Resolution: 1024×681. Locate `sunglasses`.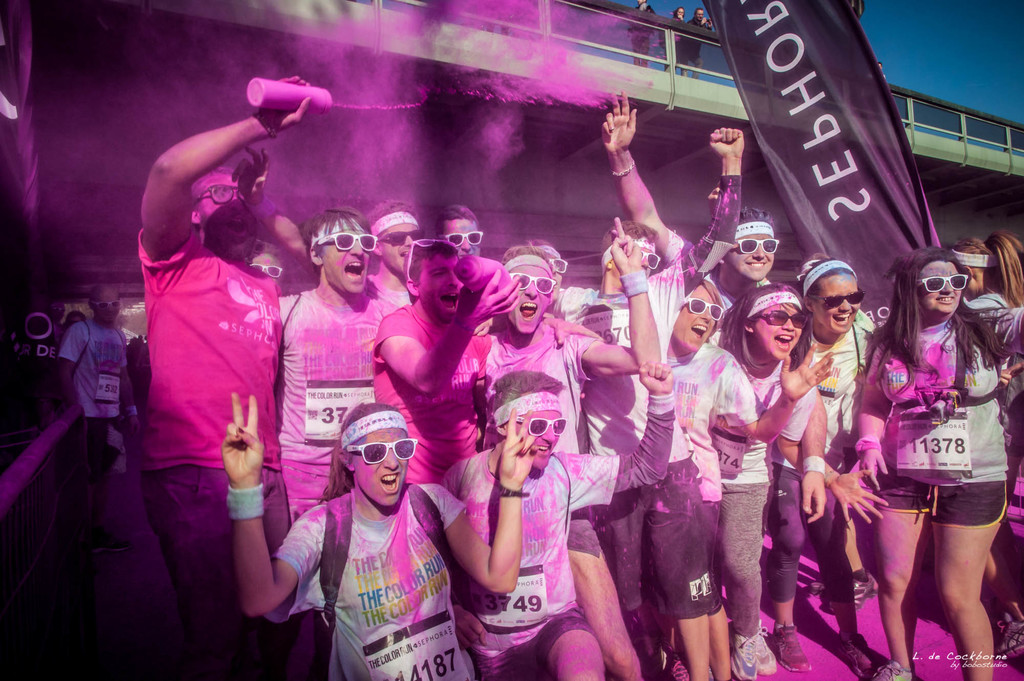
[756, 309, 801, 328].
